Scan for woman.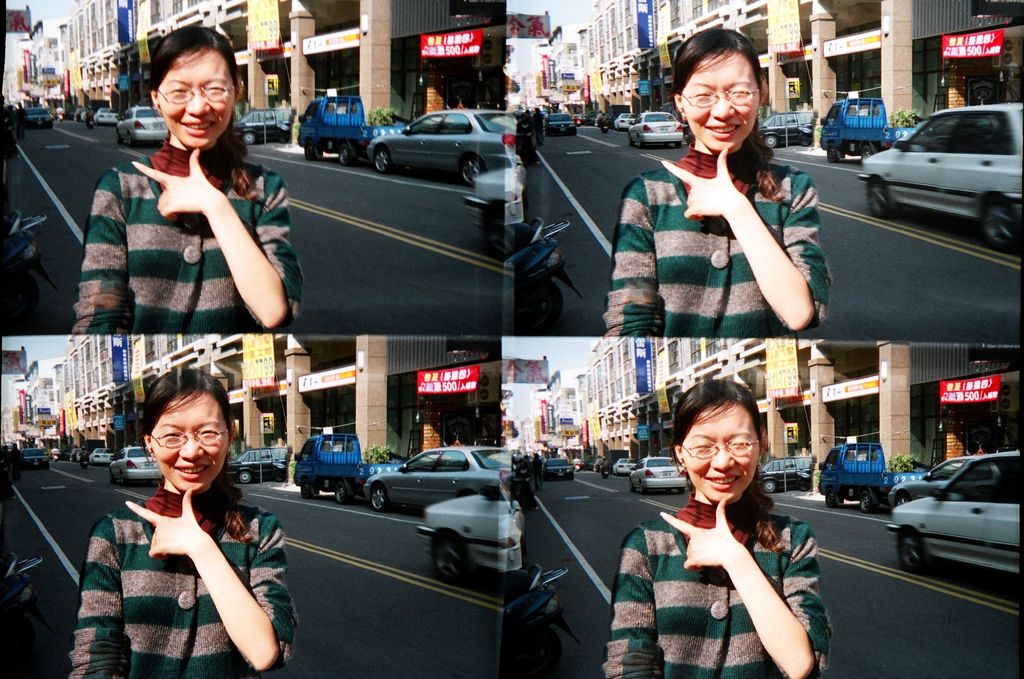
Scan result: box=[73, 361, 294, 678].
